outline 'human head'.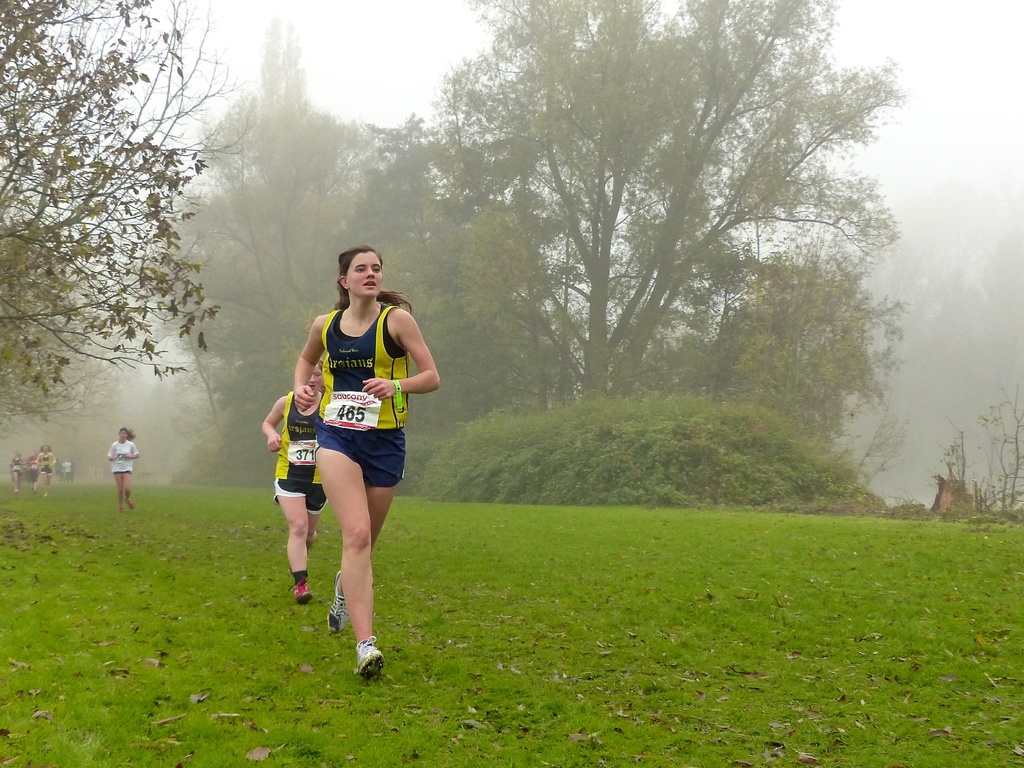
Outline: bbox(300, 243, 399, 300).
